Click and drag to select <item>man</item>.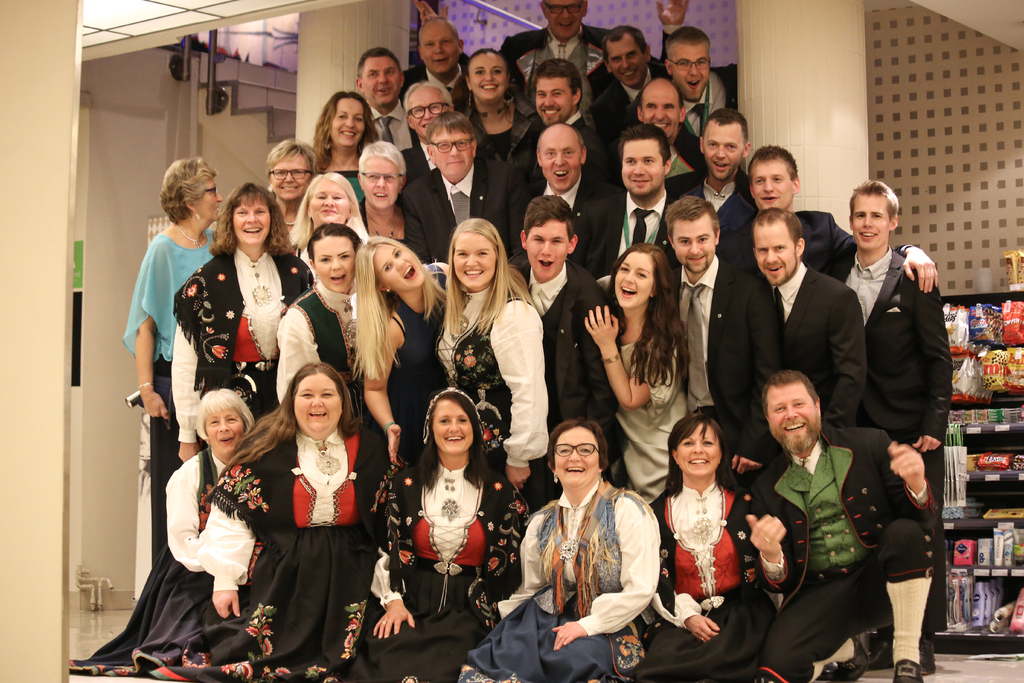
Selection: 397,21,506,133.
